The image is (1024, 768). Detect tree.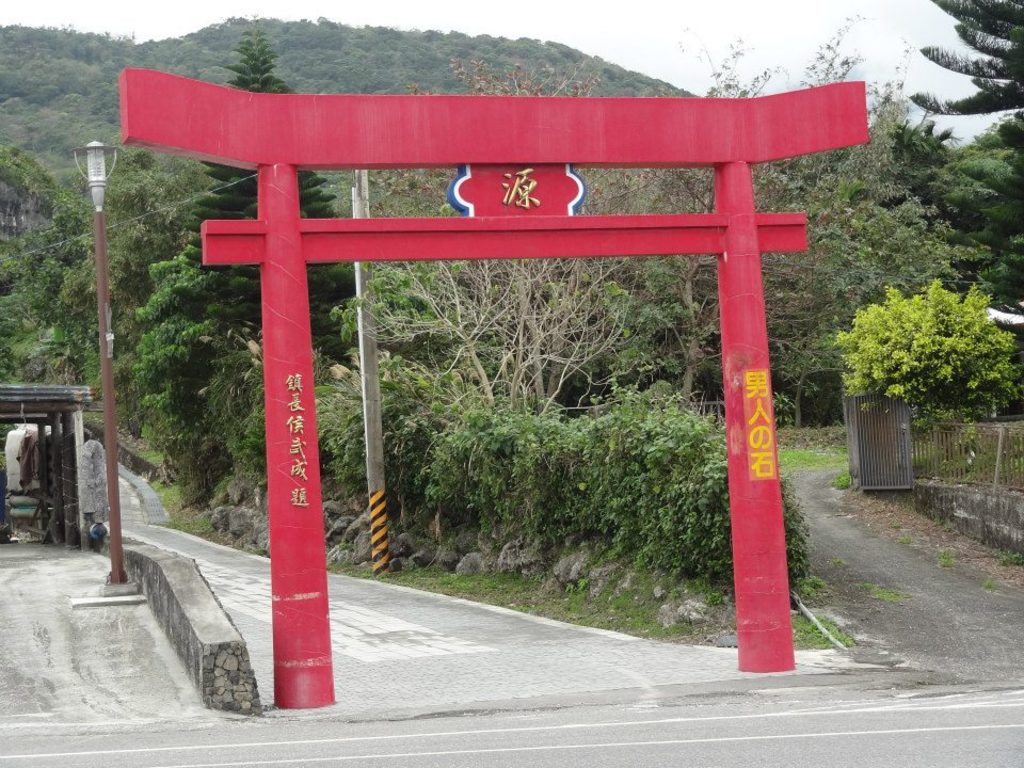
Detection: [x1=899, y1=0, x2=1023, y2=308].
